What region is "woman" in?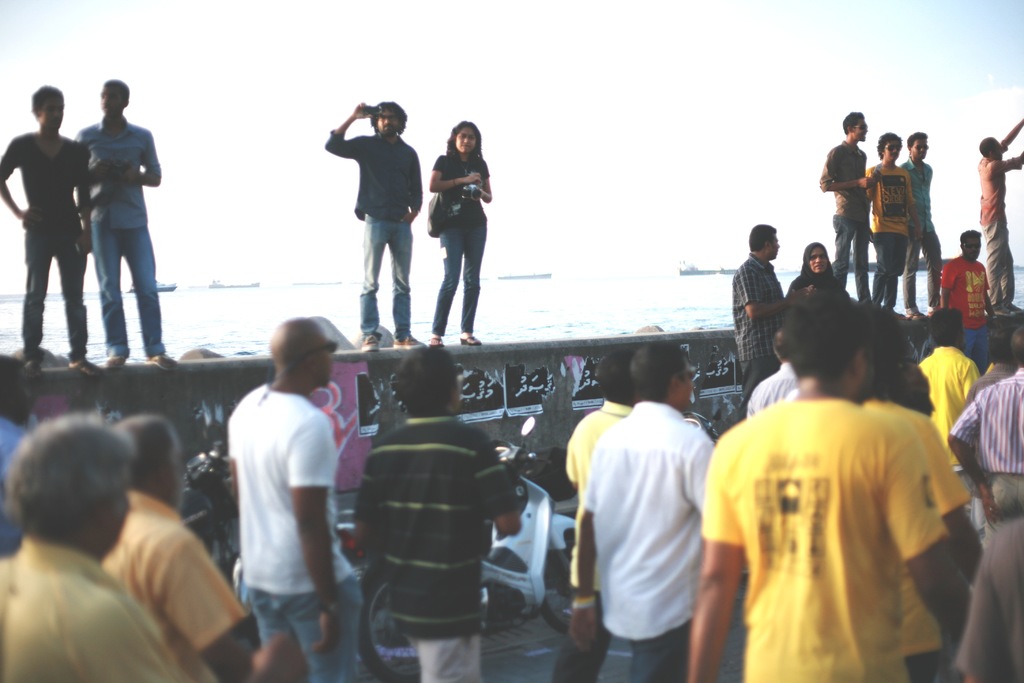
{"left": 797, "top": 235, "right": 843, "bottom": 308}.
